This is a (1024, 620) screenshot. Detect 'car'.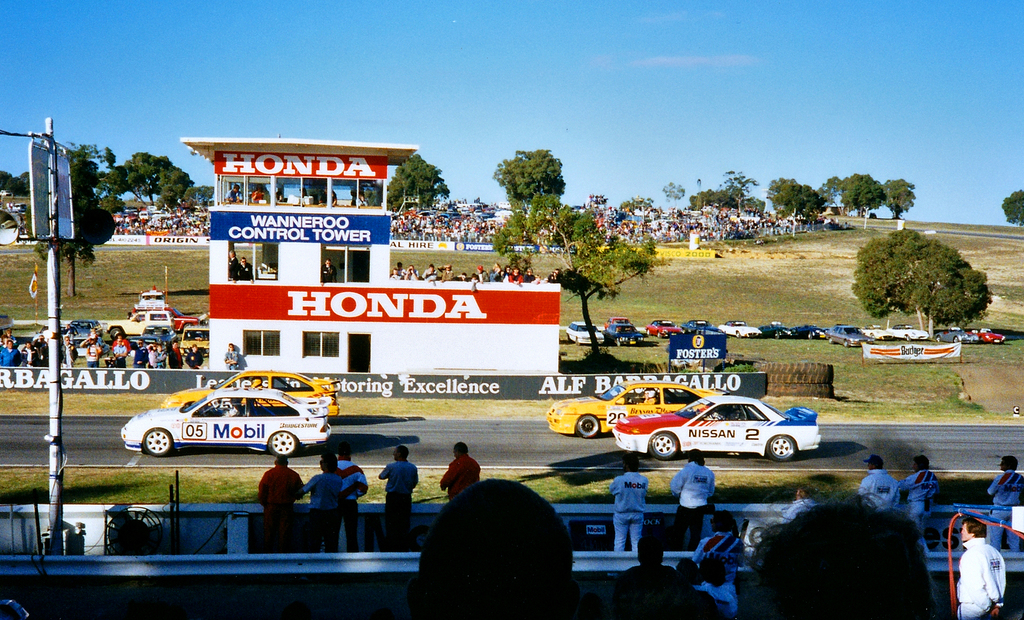
bbox=[612, 396, 820, 461].
